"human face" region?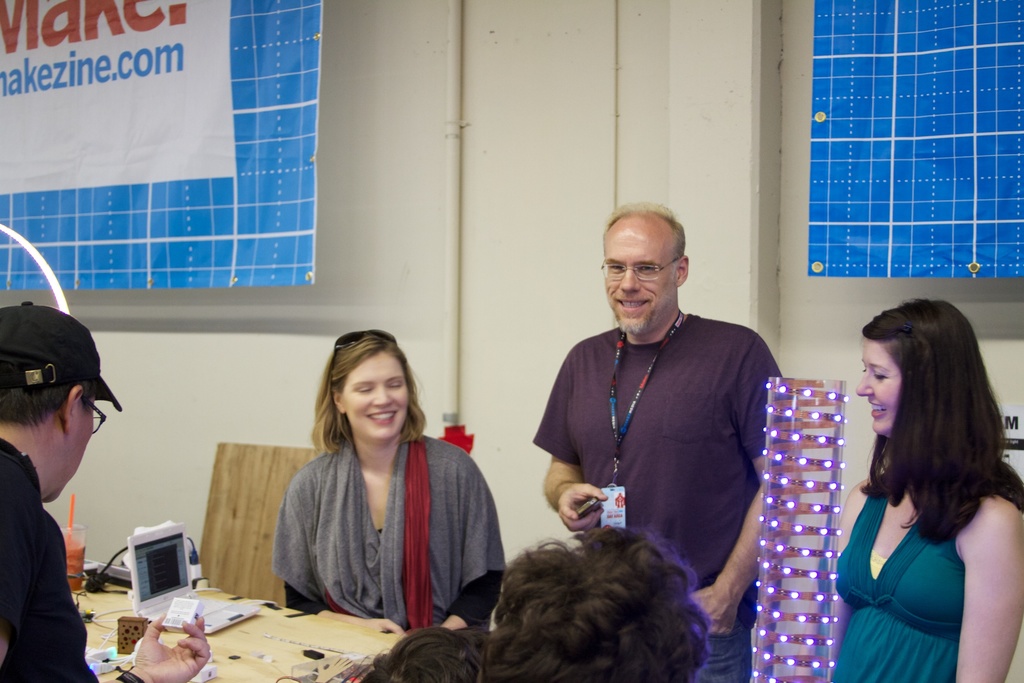
603 224 676 335
